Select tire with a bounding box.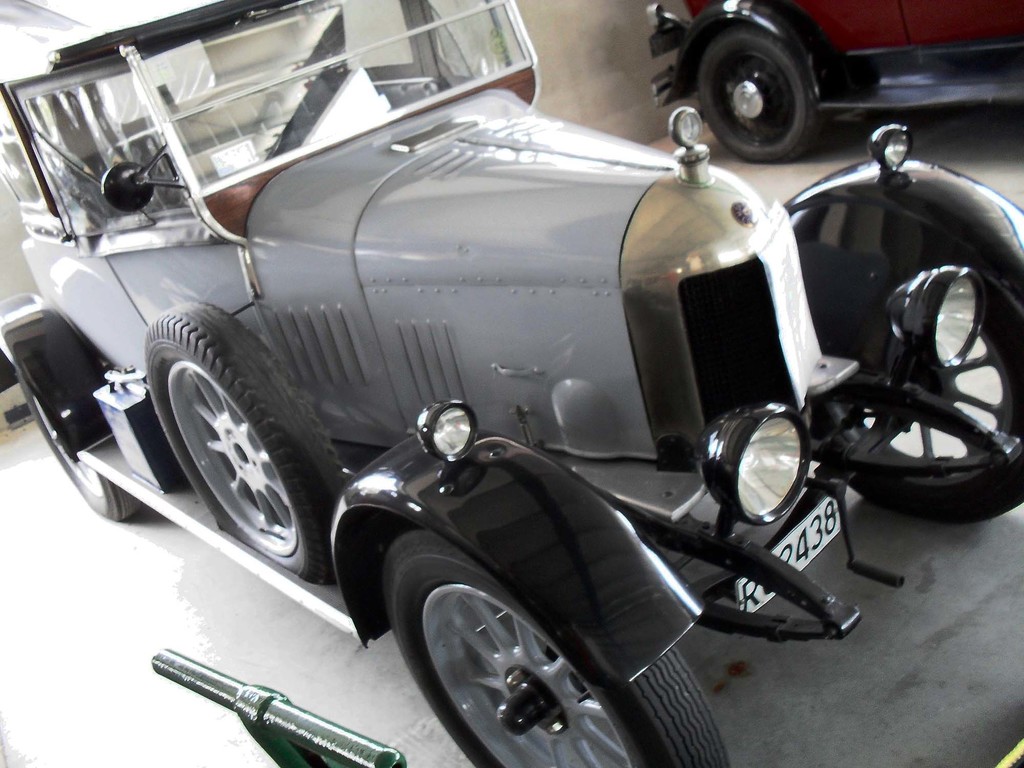
{"x1": 17, "y1": 371, "x2": 139, "y2": 523}.
